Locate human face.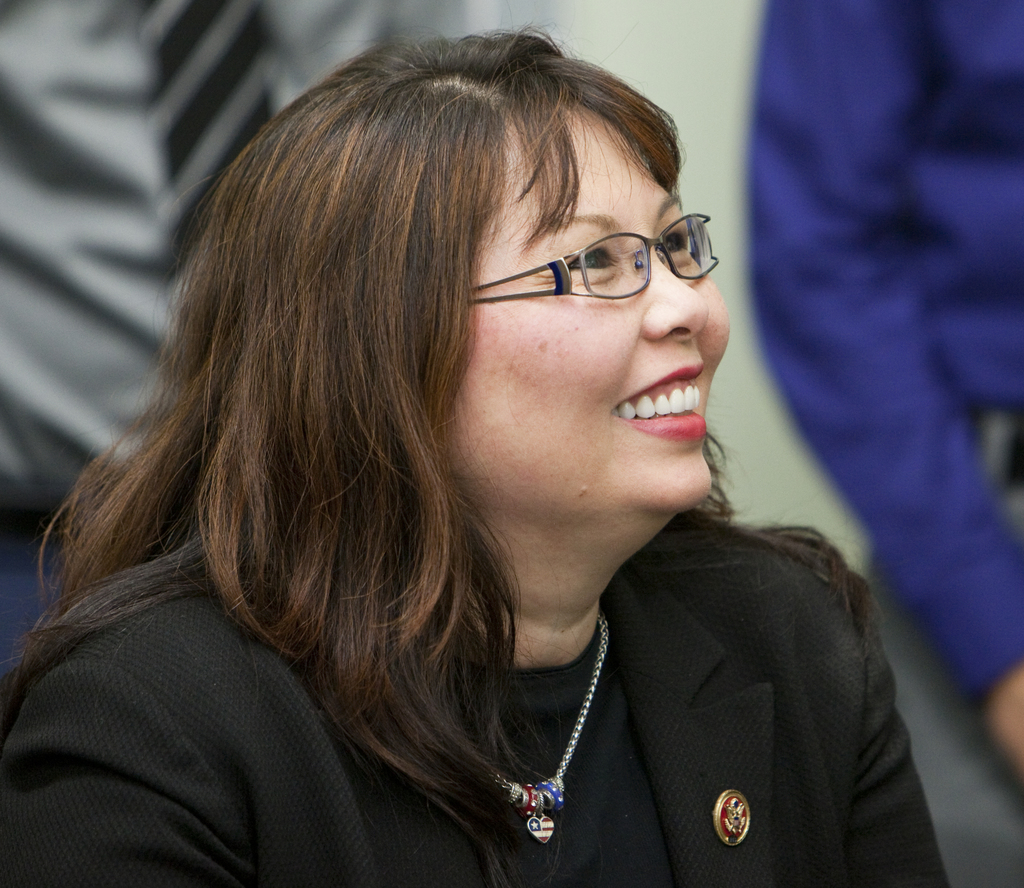
Bounding box: Rect(448, 109, 731, 496).
